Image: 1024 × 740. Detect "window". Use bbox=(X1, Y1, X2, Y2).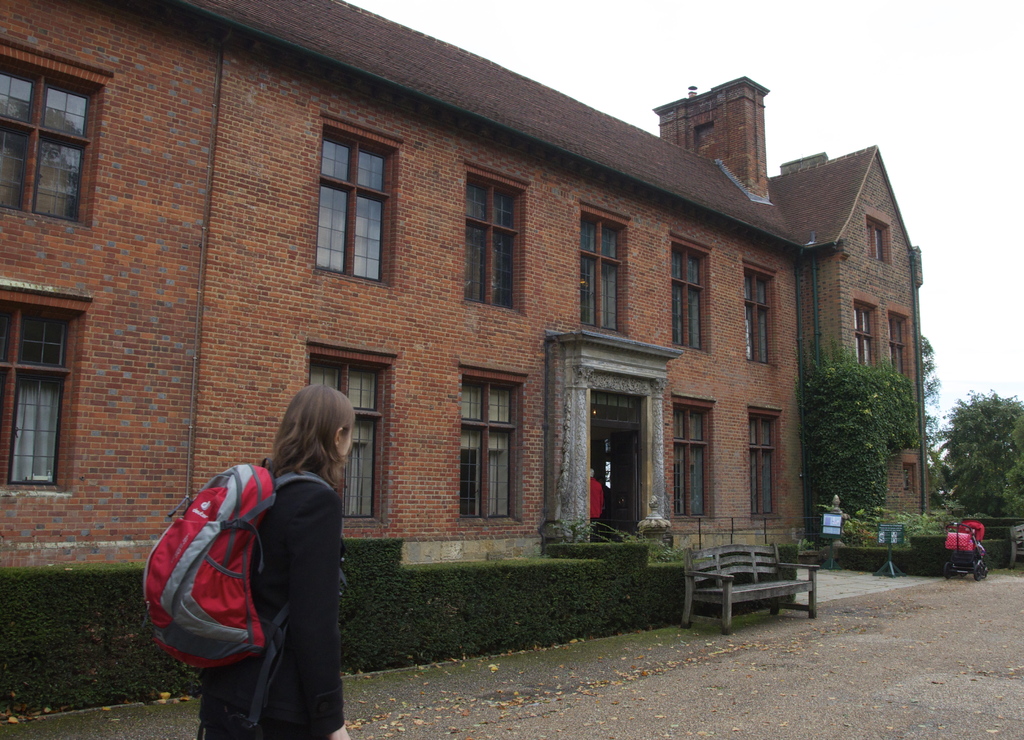
bbox=(582, 212, 621, 327).
